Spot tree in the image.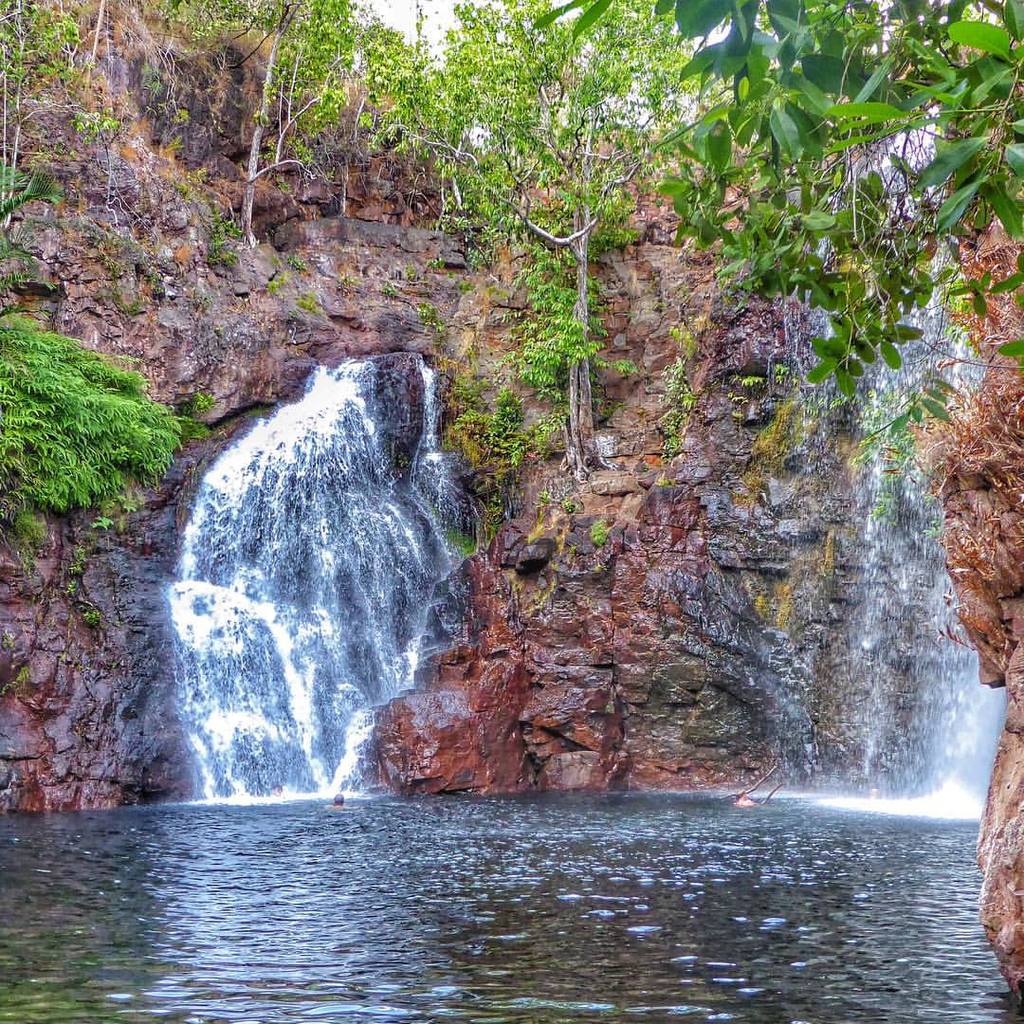
tree found at (left=0, top=0, right=123, bottom=227).
